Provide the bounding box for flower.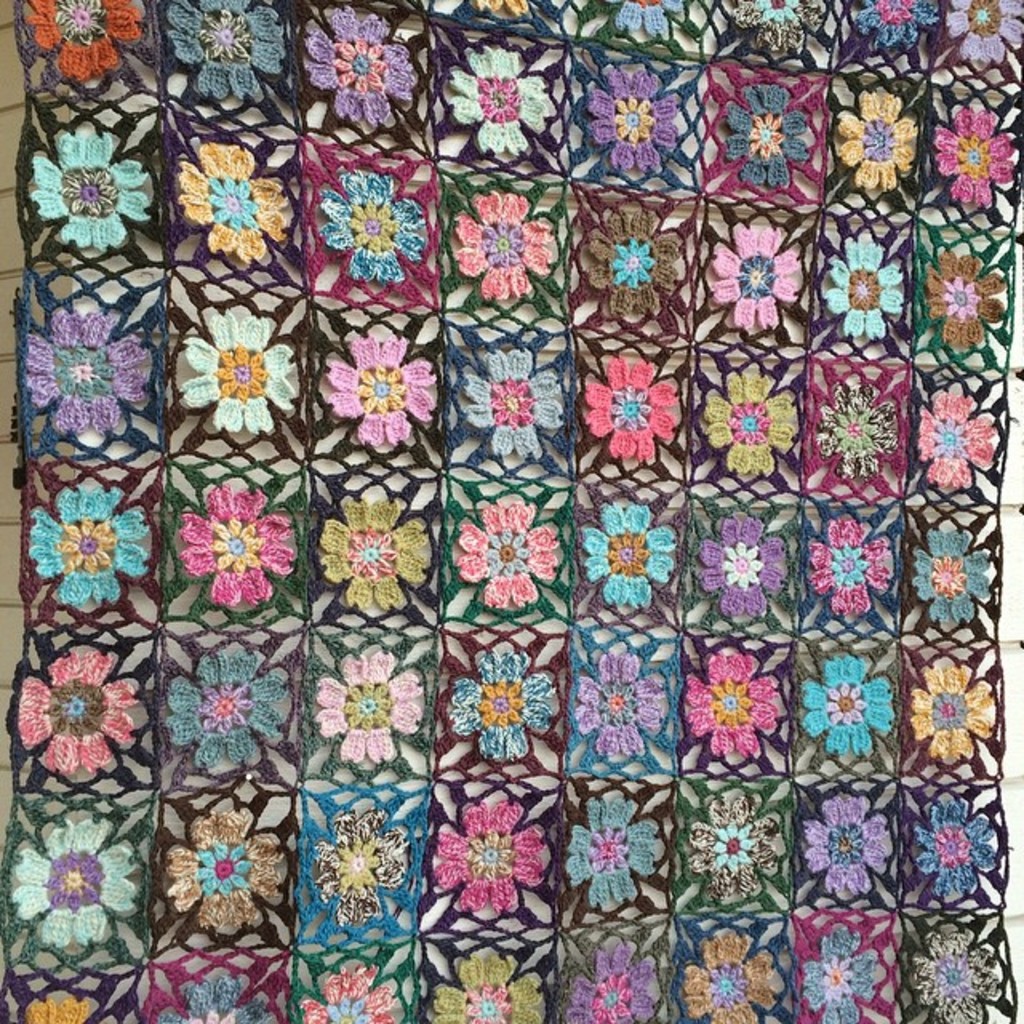
x1=574 y1=650 x2=664 y2=762.
